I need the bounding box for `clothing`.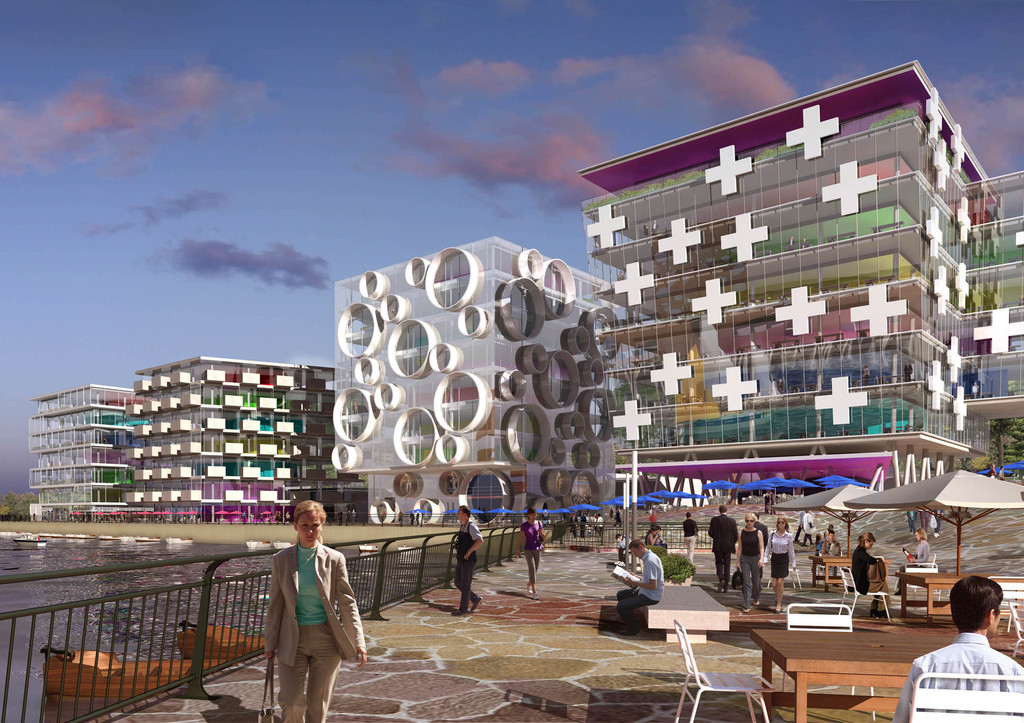
Here it is: <box>824,534,840,546</box>.
